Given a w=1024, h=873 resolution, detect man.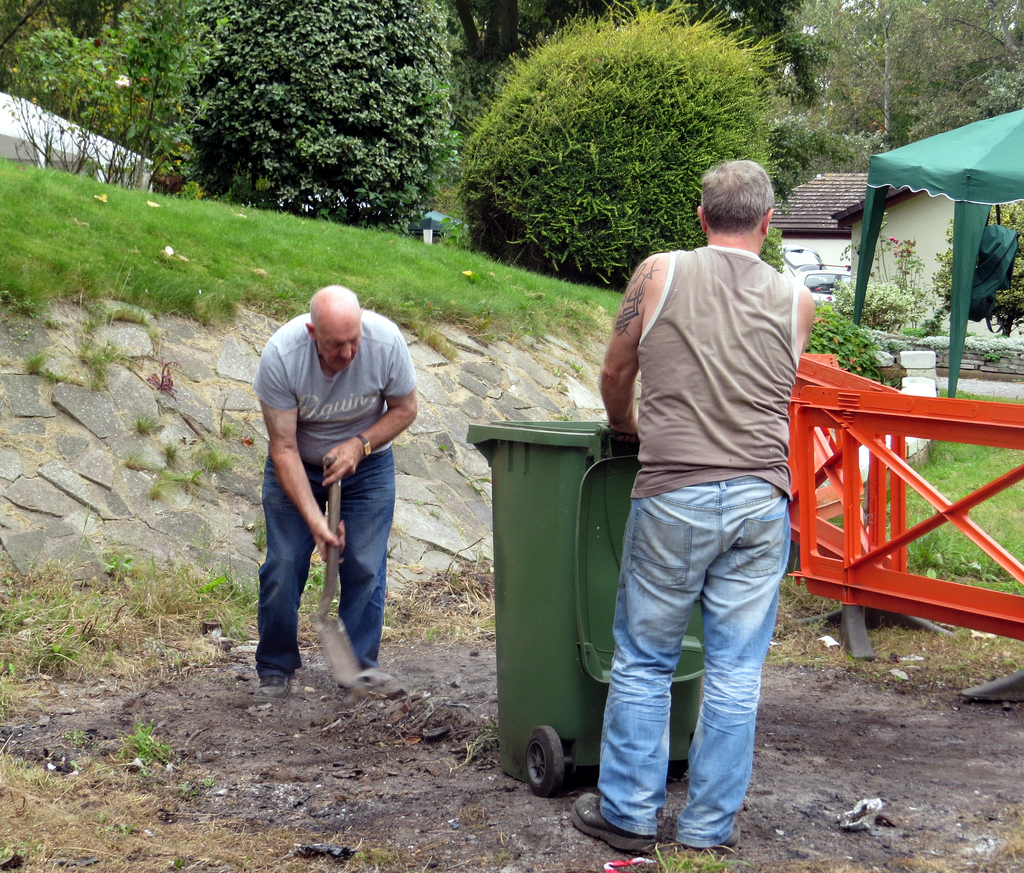
<box>240,261,423,708</box>.
